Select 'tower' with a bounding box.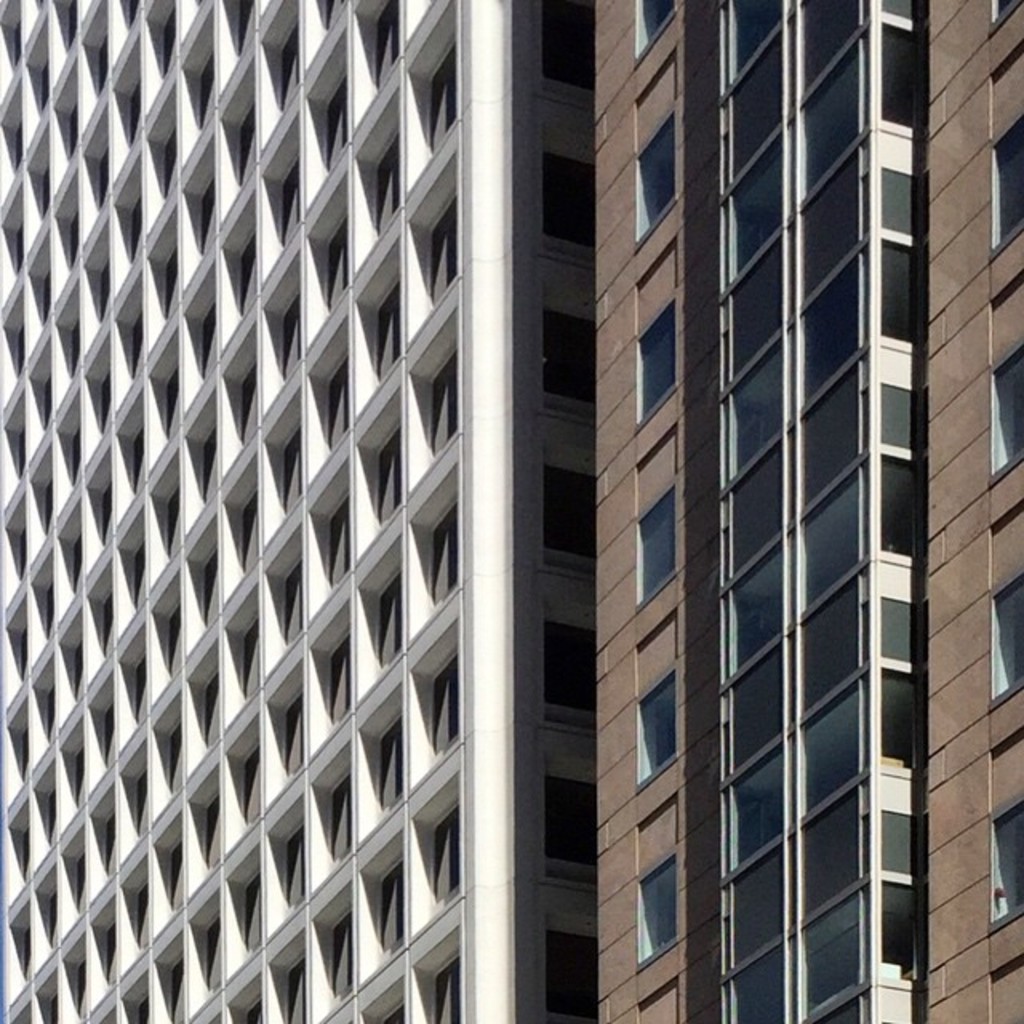
x1=0, y1=0, x2=590, y2=1022.
